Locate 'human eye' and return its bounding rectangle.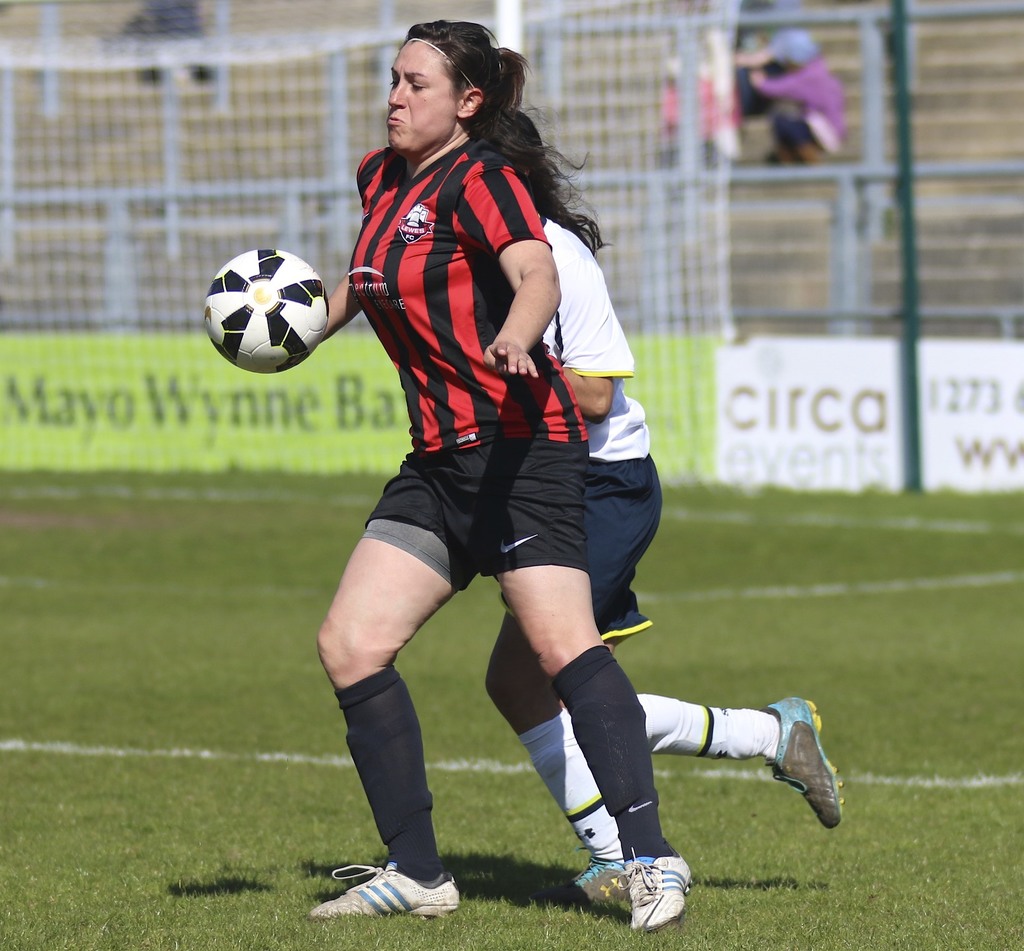
<region>389, 73, 401, 87</region>.
